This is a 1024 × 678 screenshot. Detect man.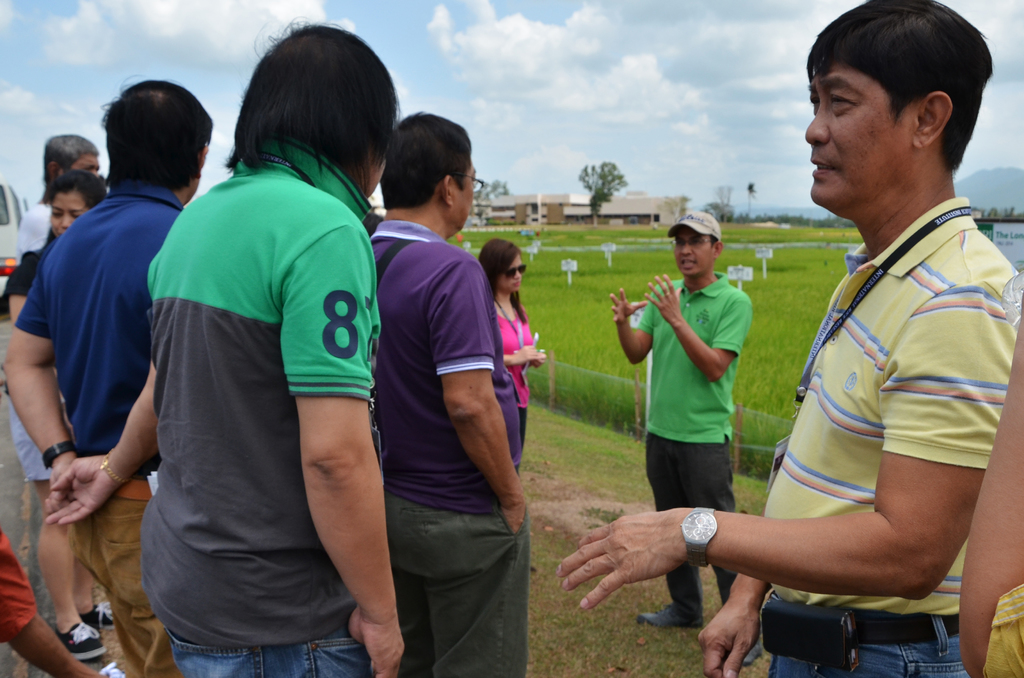
<bbox>607, 211, 753, 629</bbox>.
